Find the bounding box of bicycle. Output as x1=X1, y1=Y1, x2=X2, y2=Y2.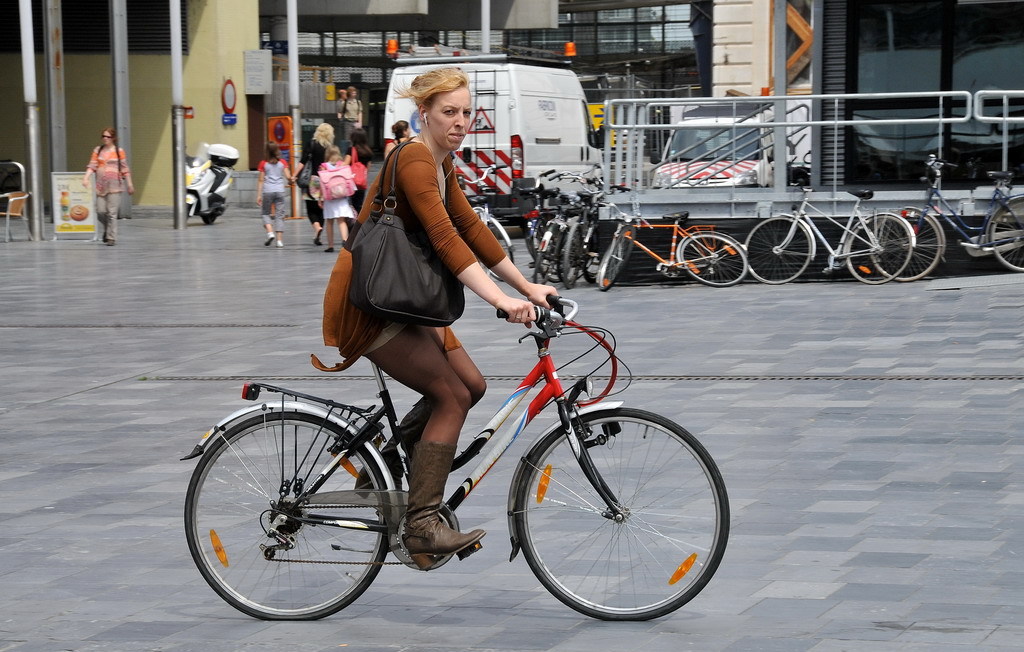
x1=179, y1=289, x2=741, y2=630.
